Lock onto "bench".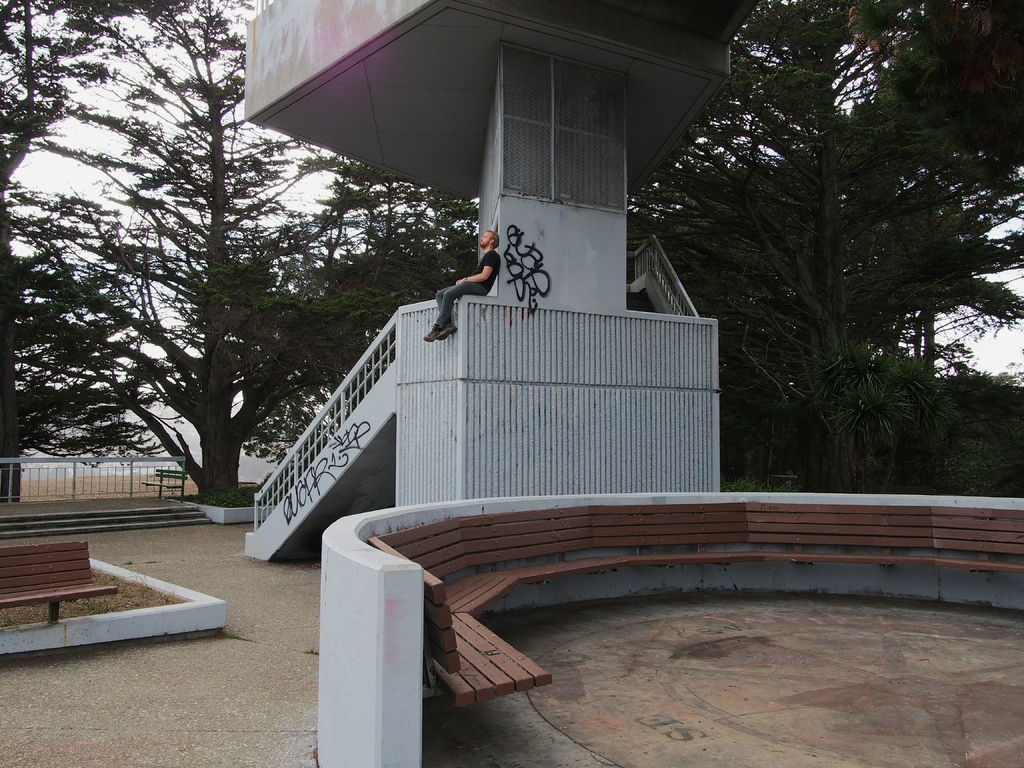
Locked: 332 477 1009 695.
